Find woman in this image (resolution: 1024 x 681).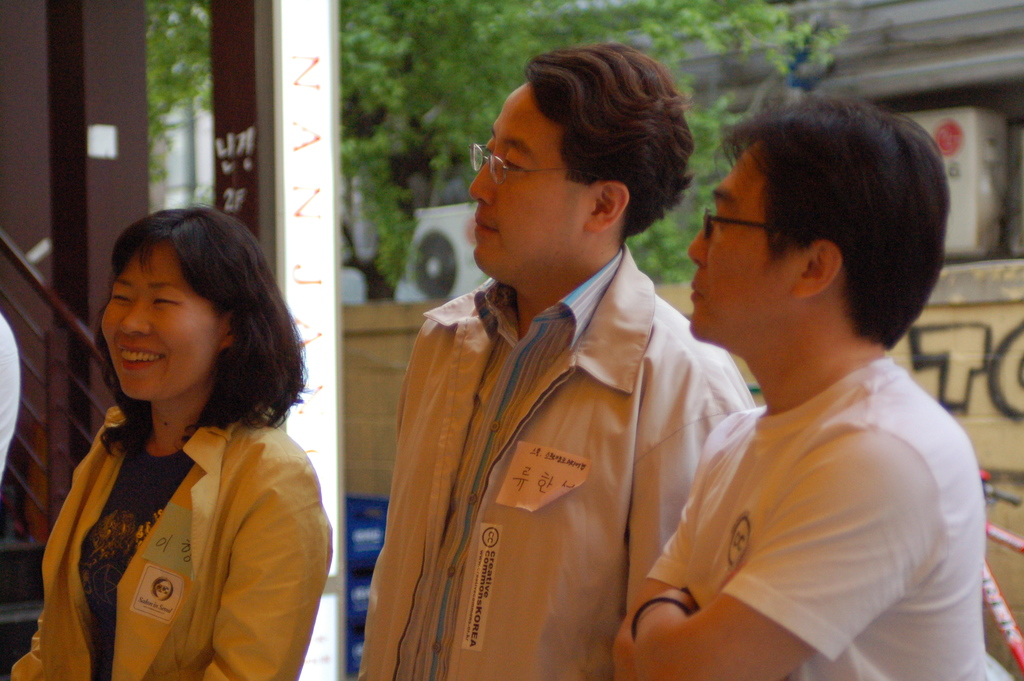
l=13, t=199, r=337, b=674.
